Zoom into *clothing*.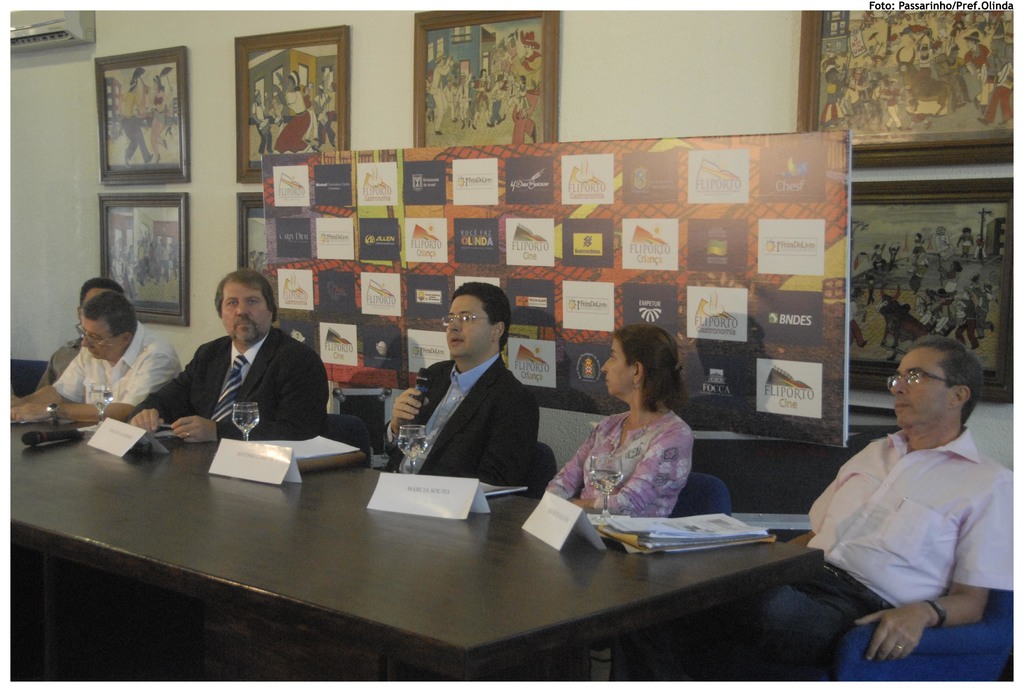
Zoom target: Rect(808, 399, 1012, 656).
